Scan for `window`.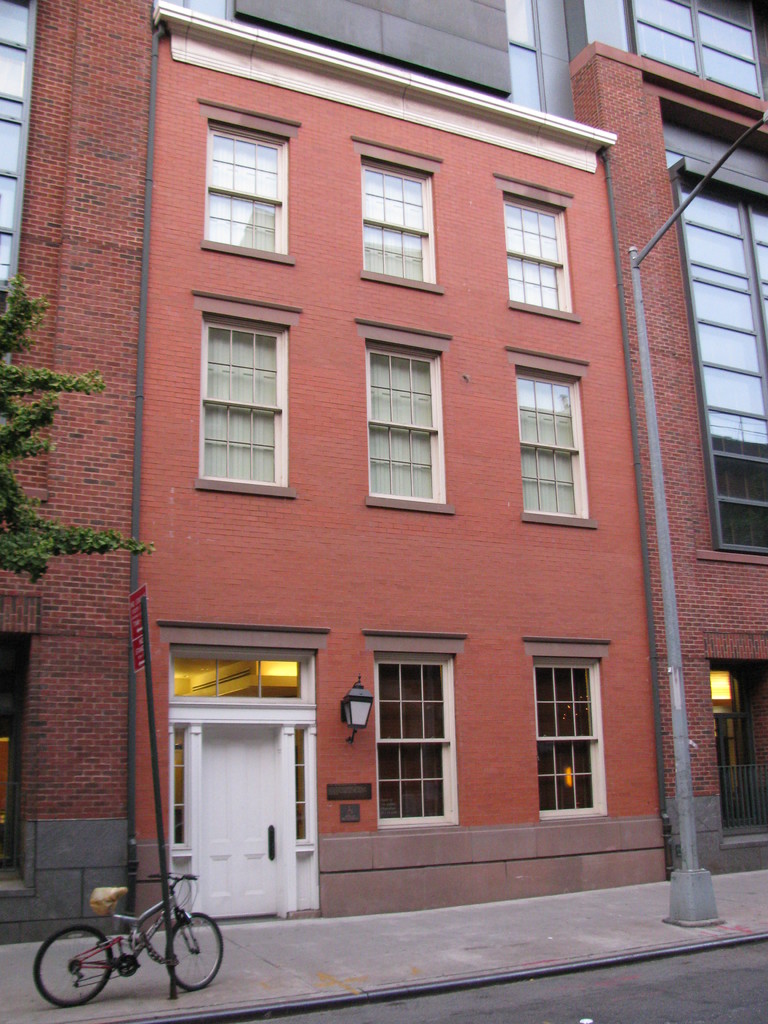
Scan result: (x1=362, y1=156, x2=432, y2=277).
